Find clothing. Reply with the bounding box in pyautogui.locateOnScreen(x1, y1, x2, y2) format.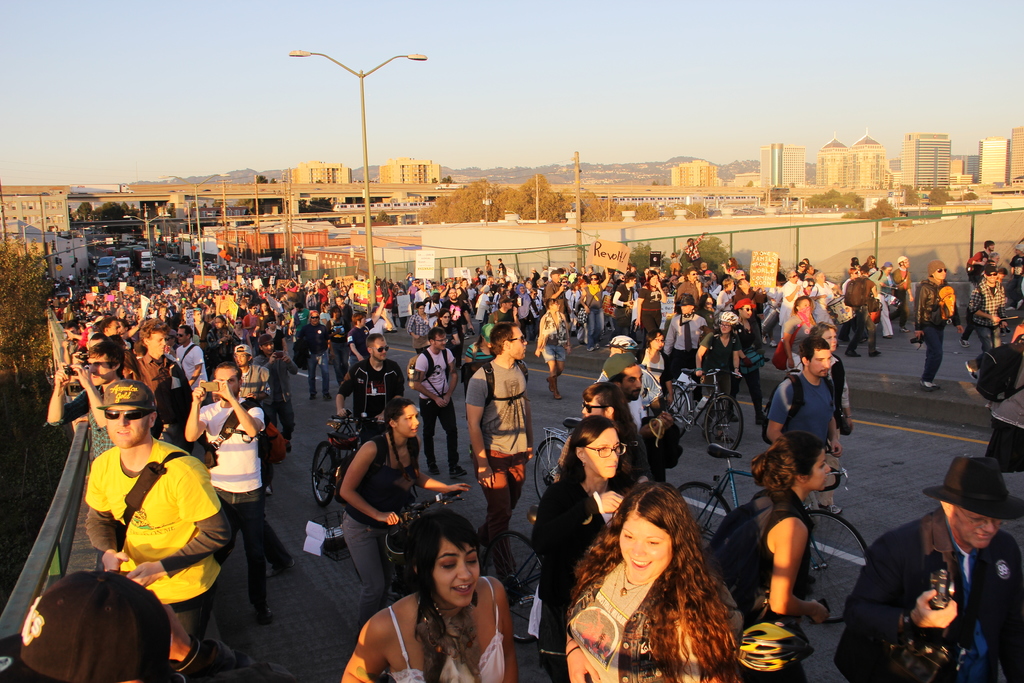
pyautogui.locateOnScreen(676, 275, 705, 306).
